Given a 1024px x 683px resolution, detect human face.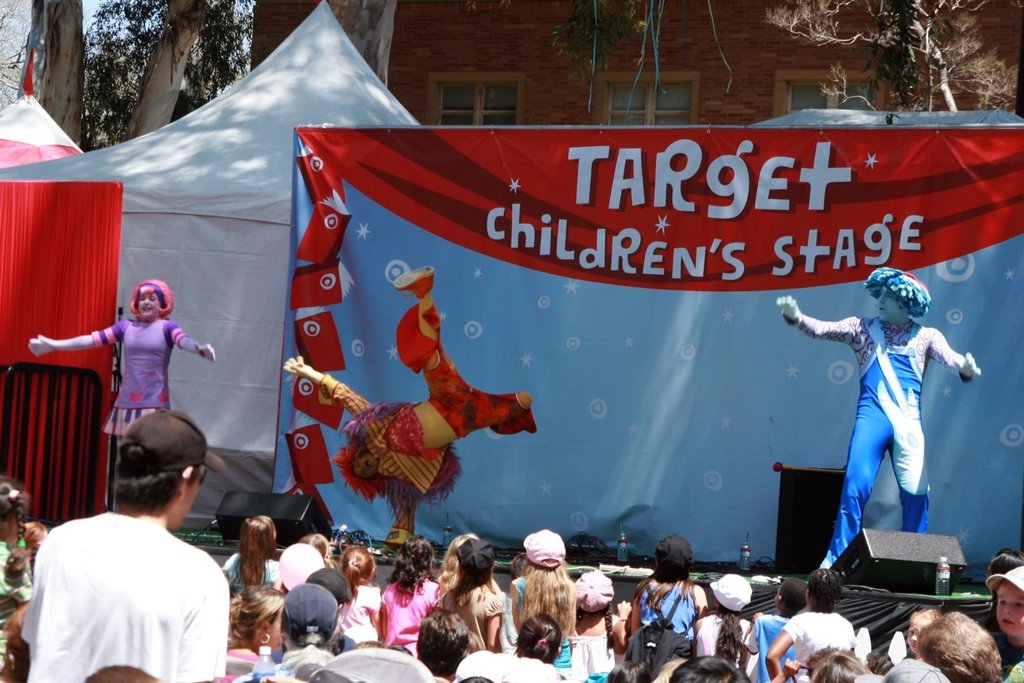
875, 286, 900, 321.
